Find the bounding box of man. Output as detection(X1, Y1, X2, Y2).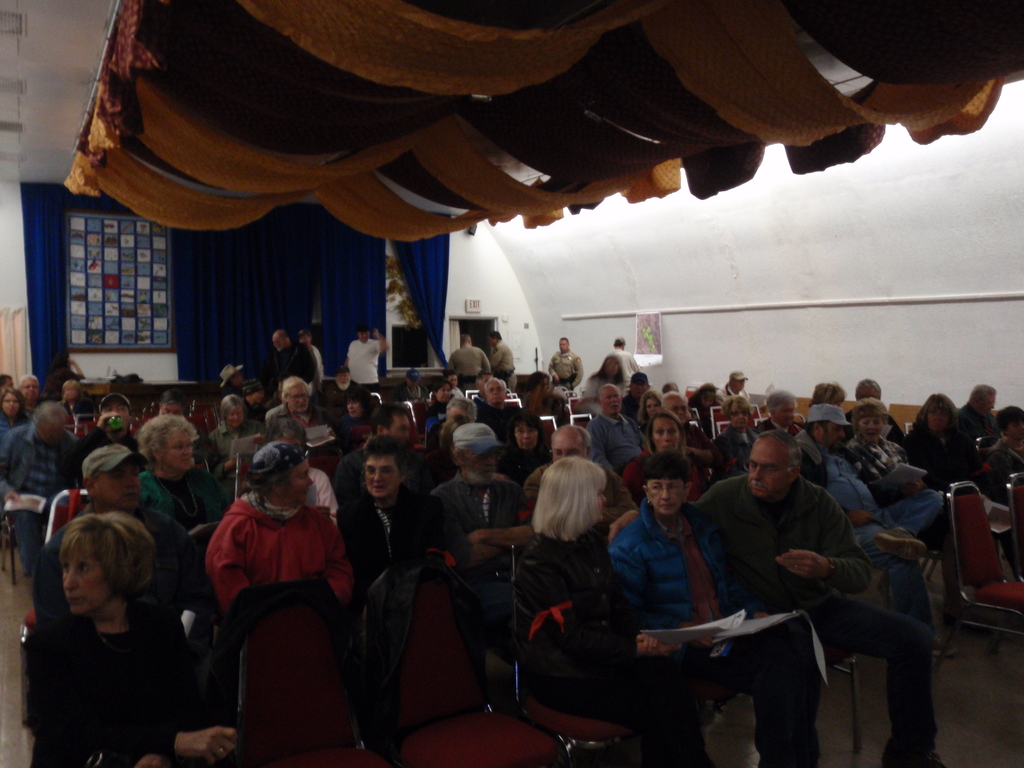
detection(764, 390, 804, 441).
